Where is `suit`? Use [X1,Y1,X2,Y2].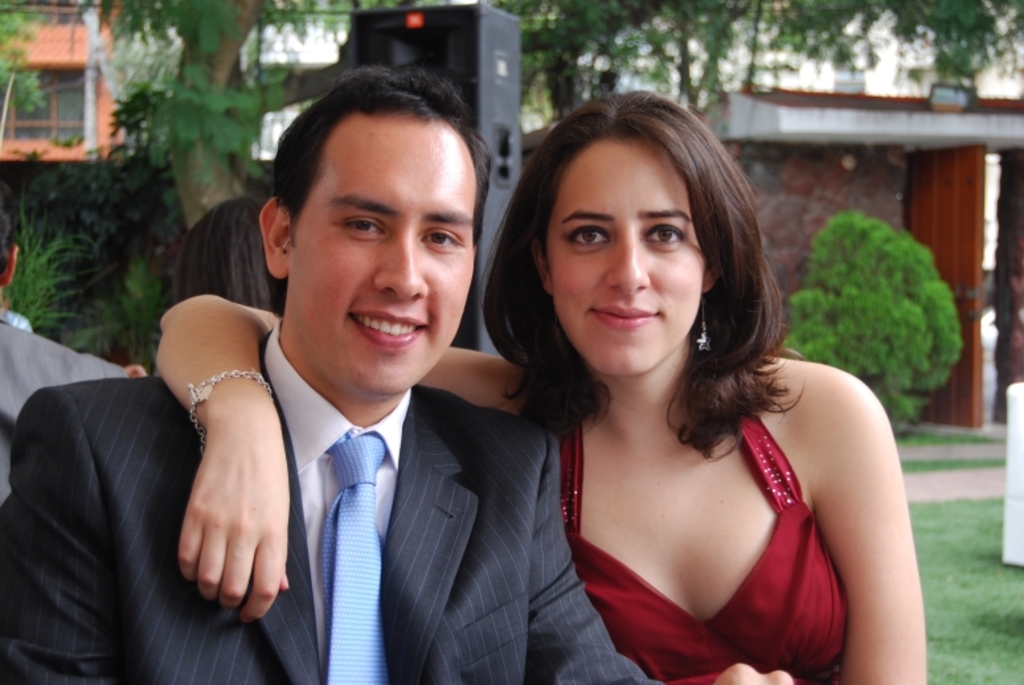
[0,319,665,684].
